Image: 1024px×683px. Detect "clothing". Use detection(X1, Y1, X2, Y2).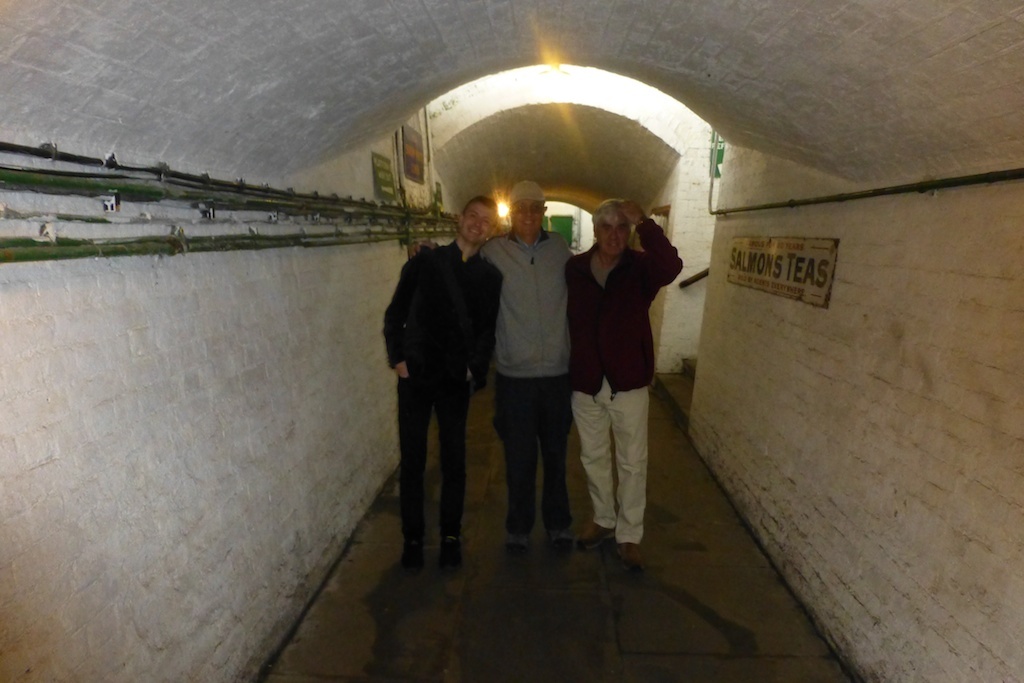
detection(377, 198, 495, 548).
